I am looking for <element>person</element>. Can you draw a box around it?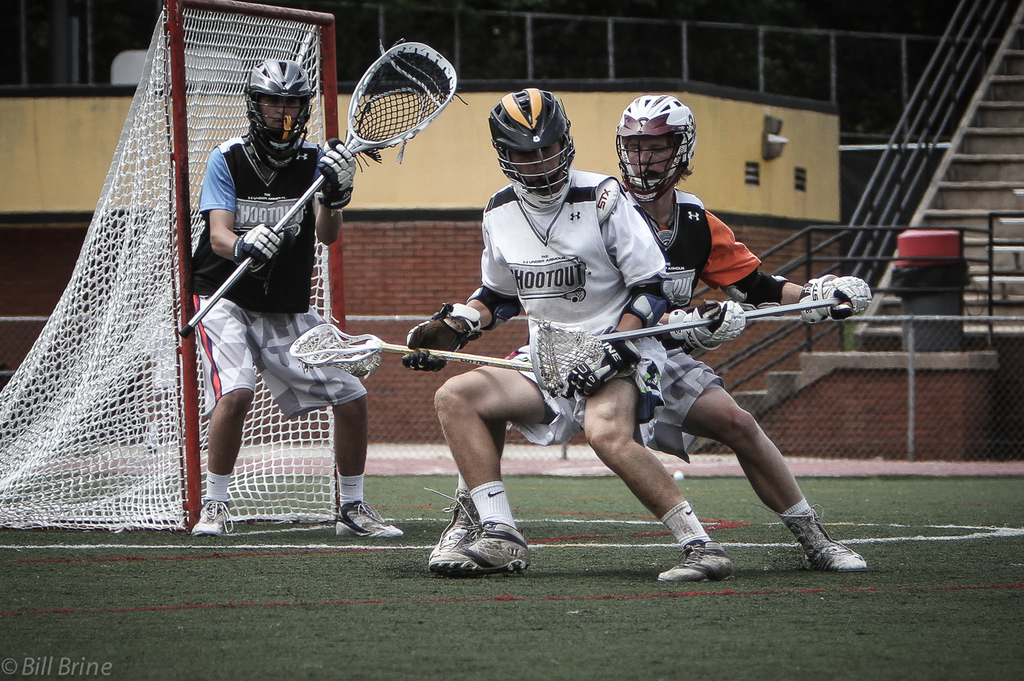
Sure, the bounding box is crop(184, 59, 371, 558).
